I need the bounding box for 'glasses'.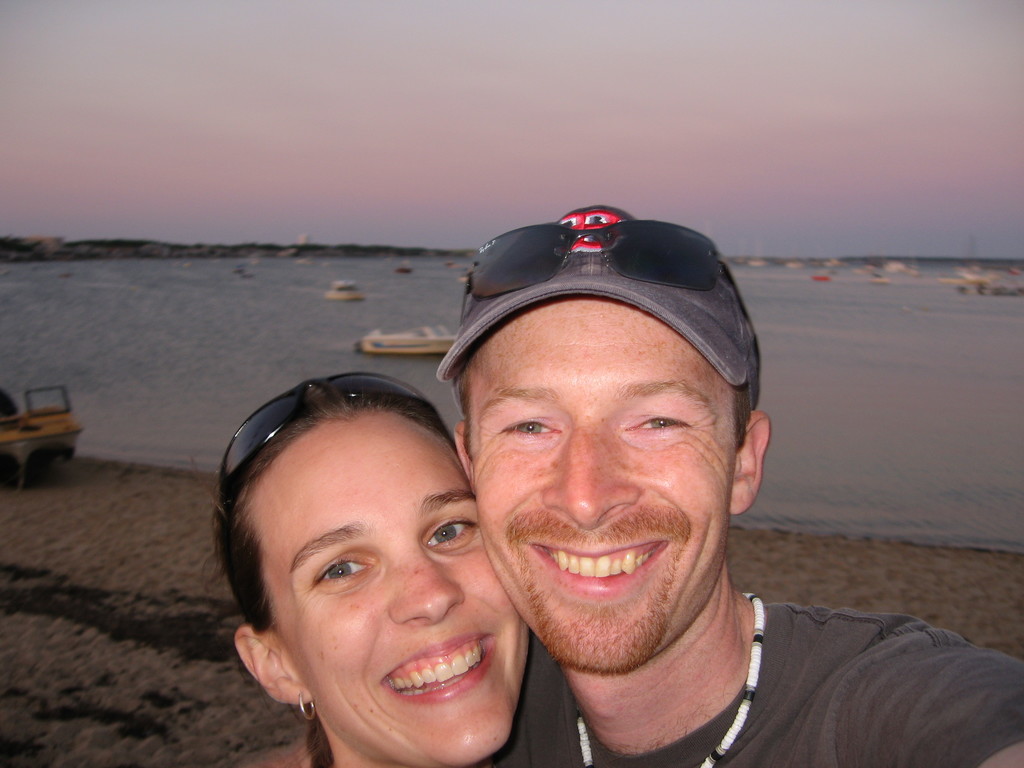
Here it is: [x1=461, y1=220, x2=747, y2=324].
